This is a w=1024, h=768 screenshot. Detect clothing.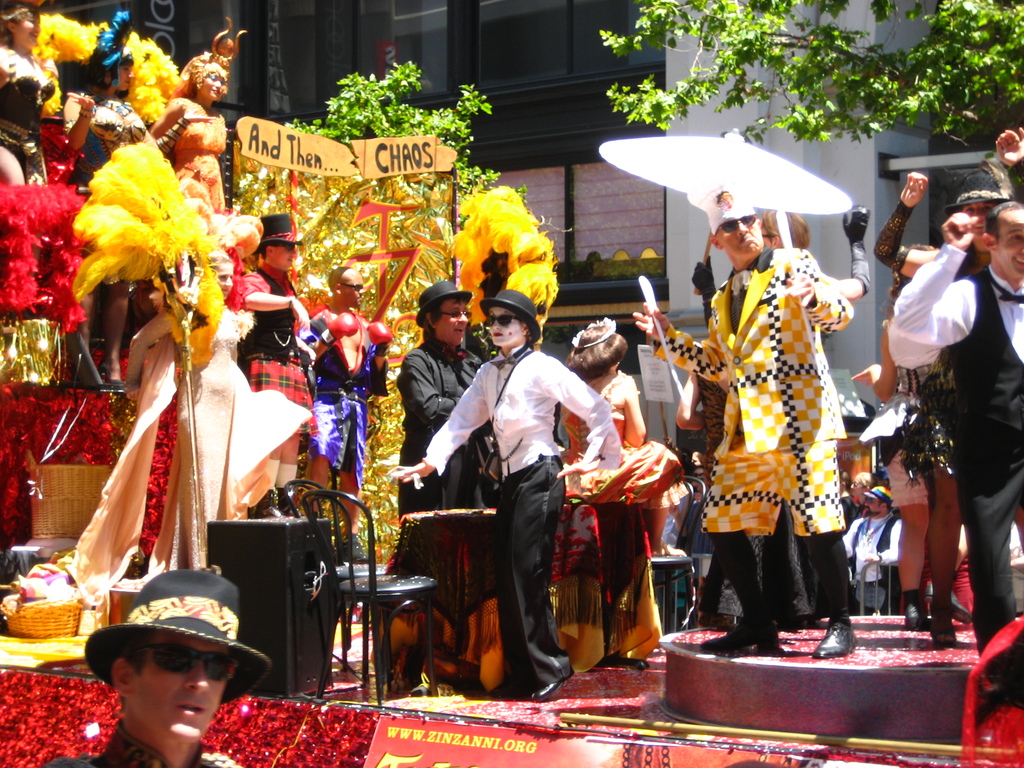
420:347:628:683.
